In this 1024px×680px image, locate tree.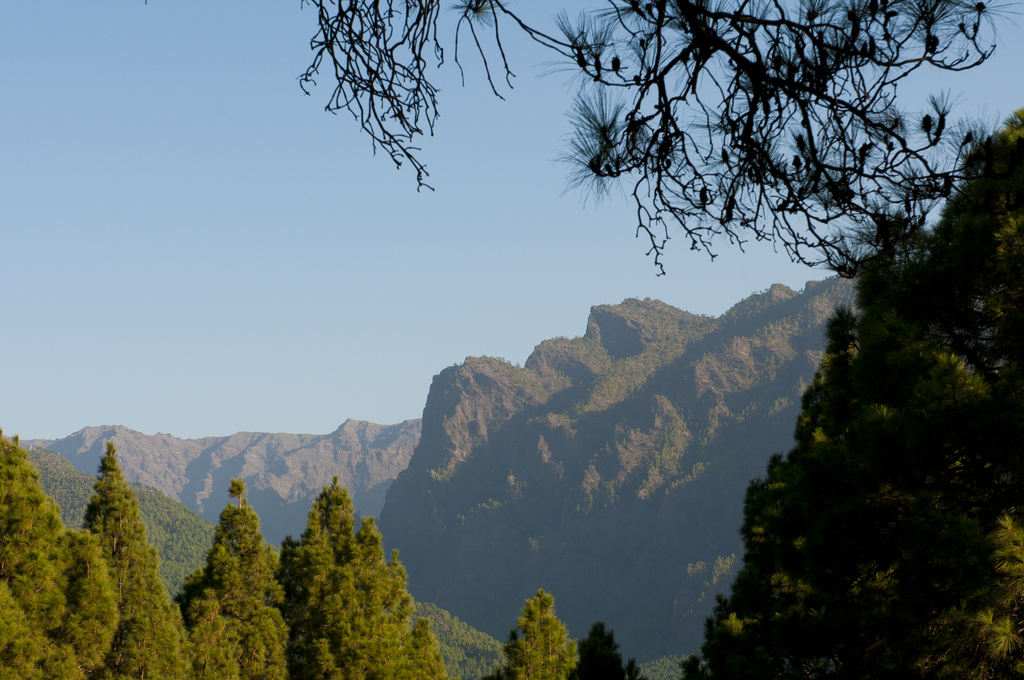
Bounding box: BBox(508, 590, 586, 679).
